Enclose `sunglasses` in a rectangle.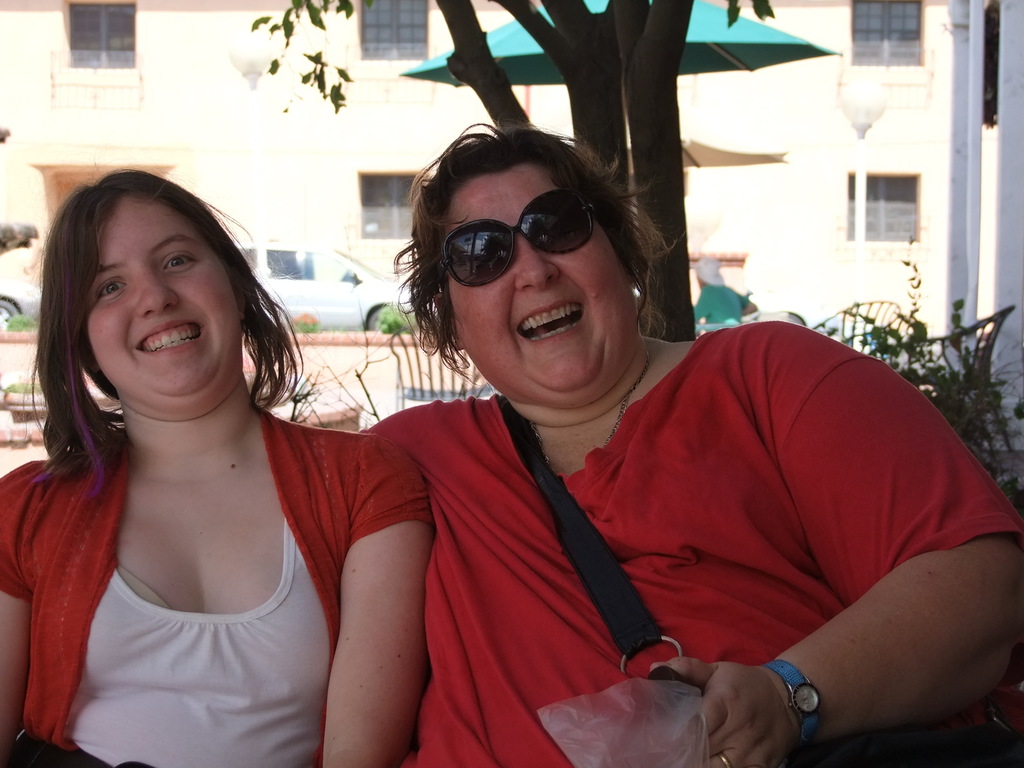
[left=440, top=188, right=597, bottom=287].
